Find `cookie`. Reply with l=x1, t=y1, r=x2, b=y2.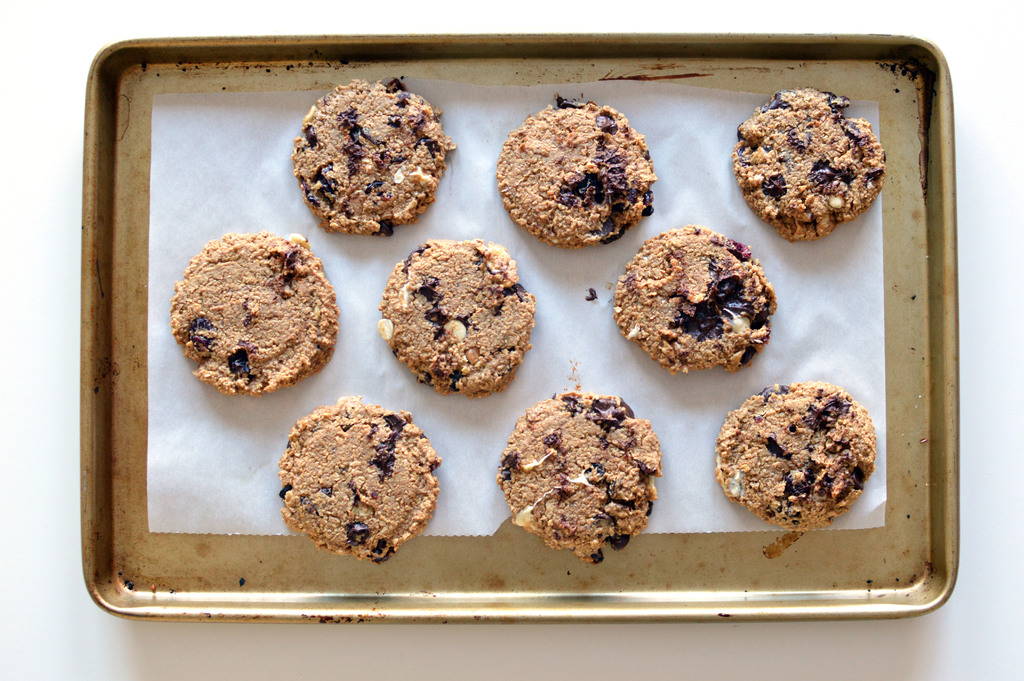
l=495, t=388, r=663, b=562.
